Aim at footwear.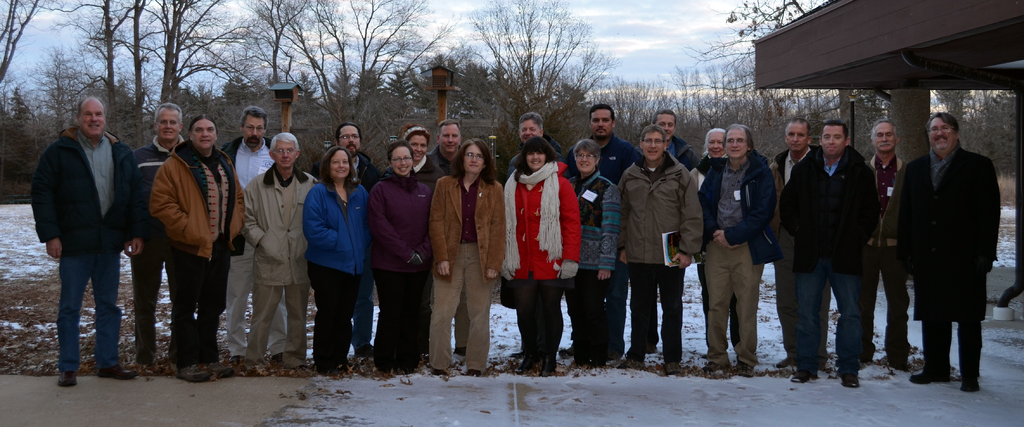
Aimed at l=56, t=368, r=76, b=392.
